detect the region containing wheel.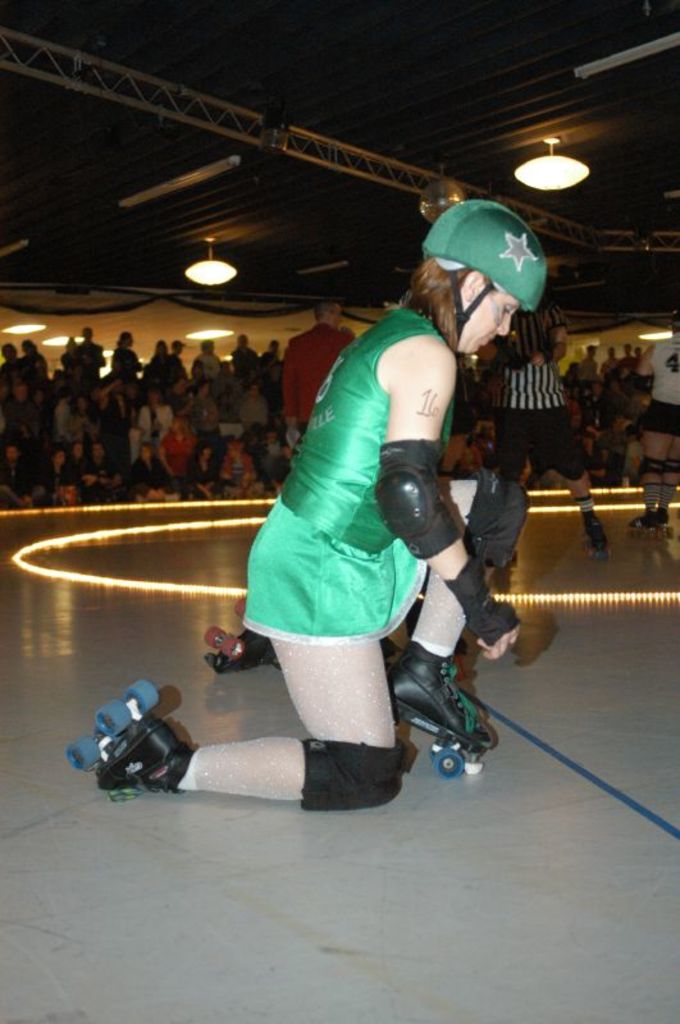
{"x1": 201, "y1": 628, "x2": 219, "y2": 648}.
